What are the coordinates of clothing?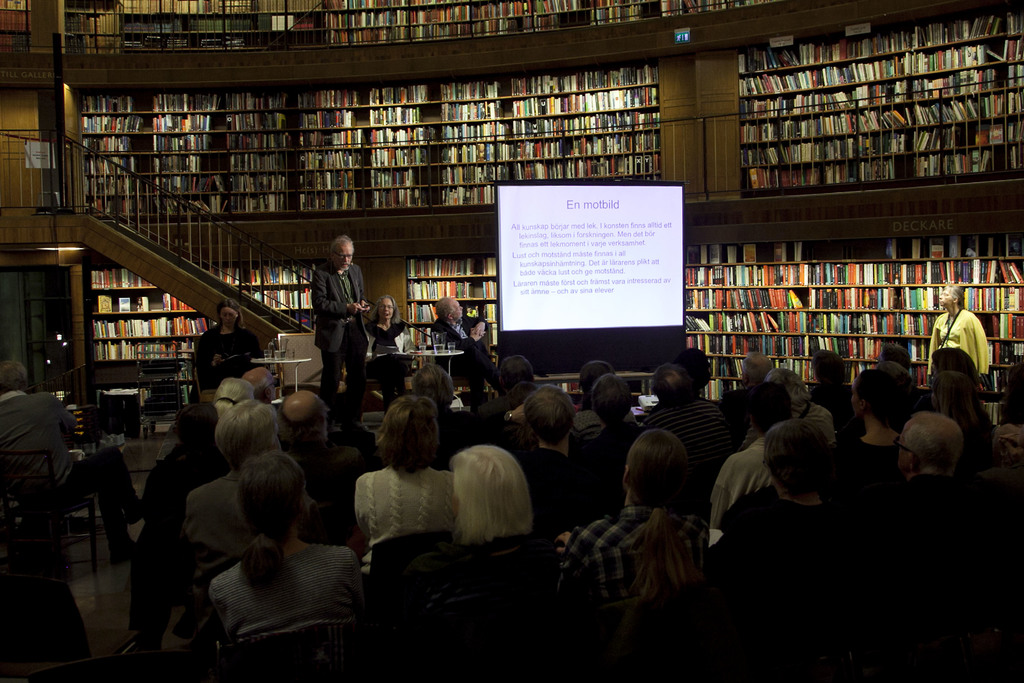
[806, 386, 871, 462].
